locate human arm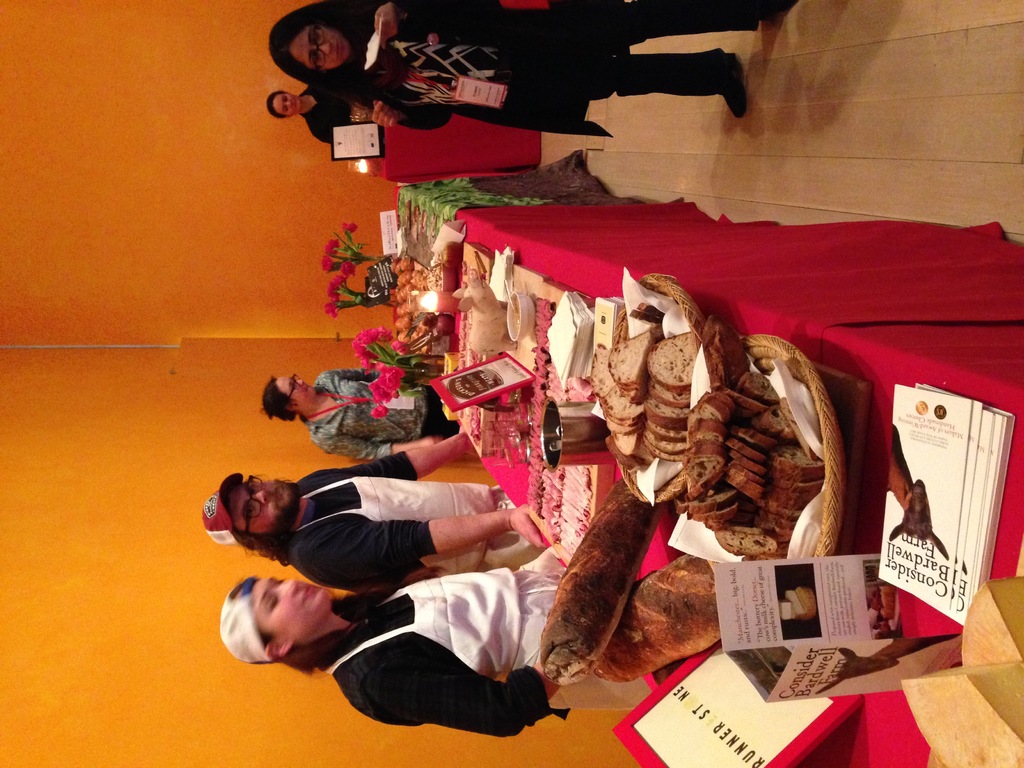
(x1=307, y1=506, x2=547, y2=580)
